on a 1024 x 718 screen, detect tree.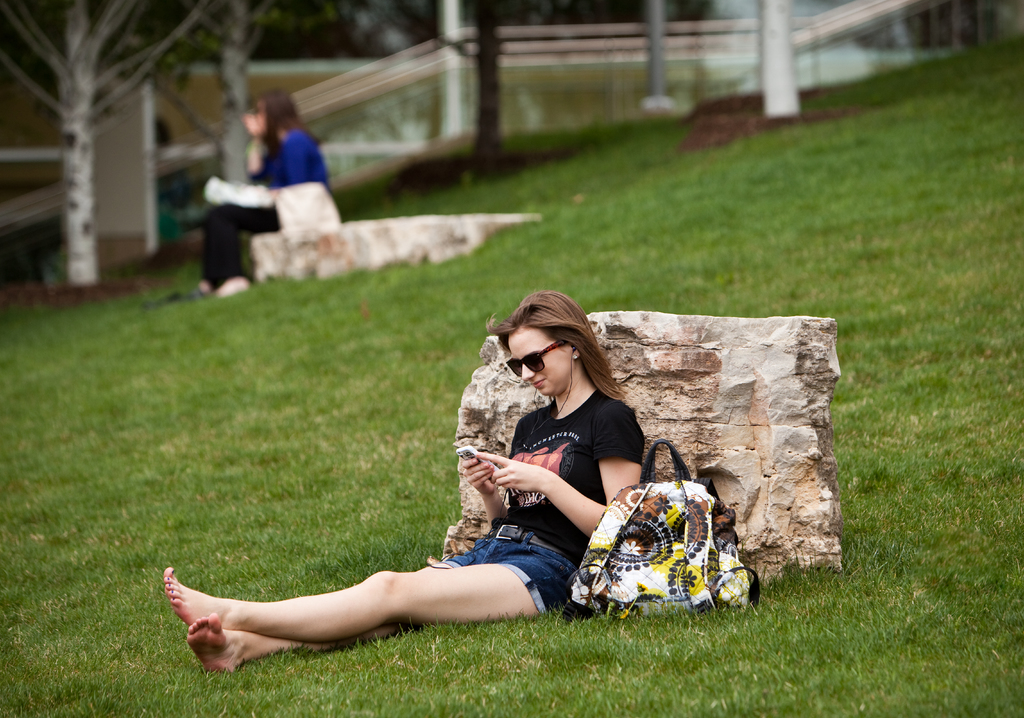
[left=142, top=0, right=285, bottom=196].
